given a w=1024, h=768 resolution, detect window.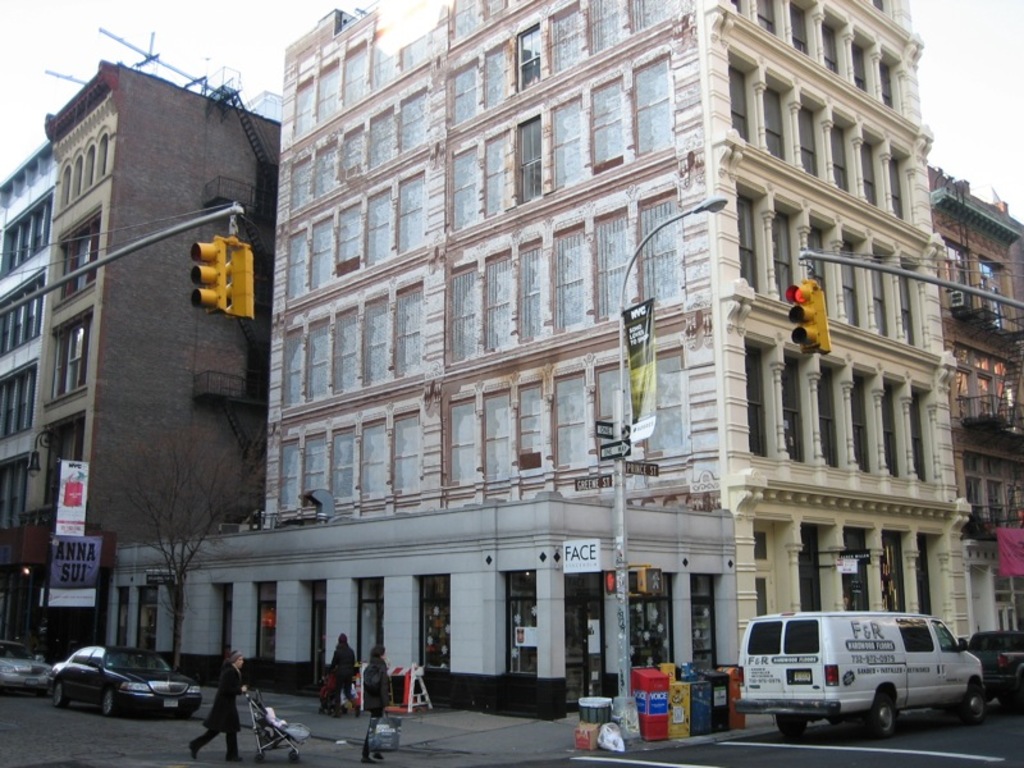
crop(900, 269, 916, 349).
